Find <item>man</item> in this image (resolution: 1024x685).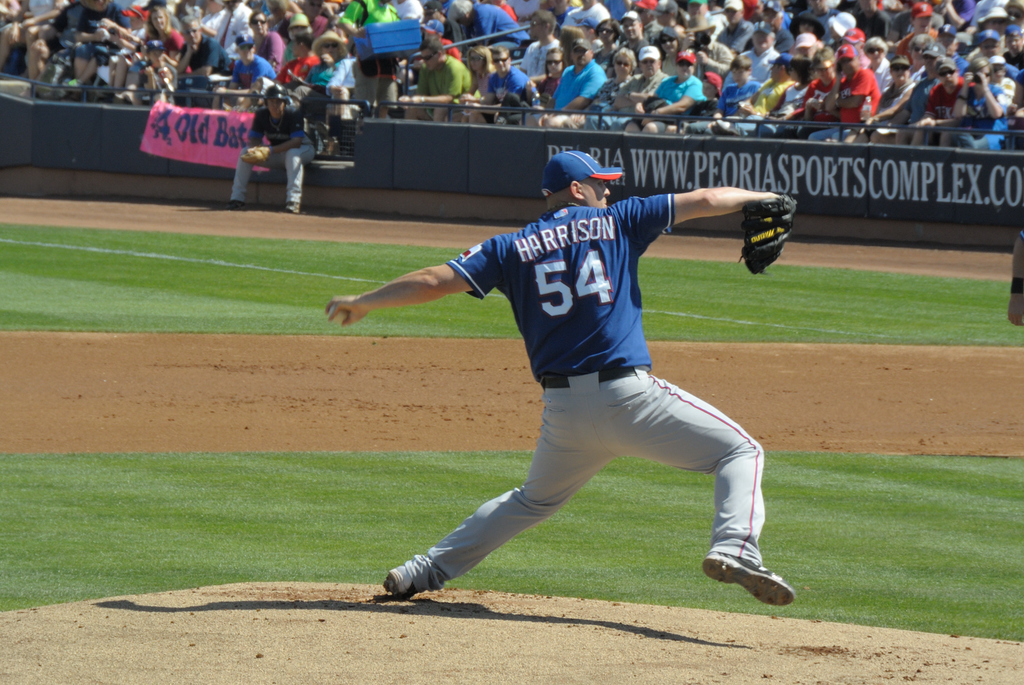
Rect(329, 119, 805, 631).
